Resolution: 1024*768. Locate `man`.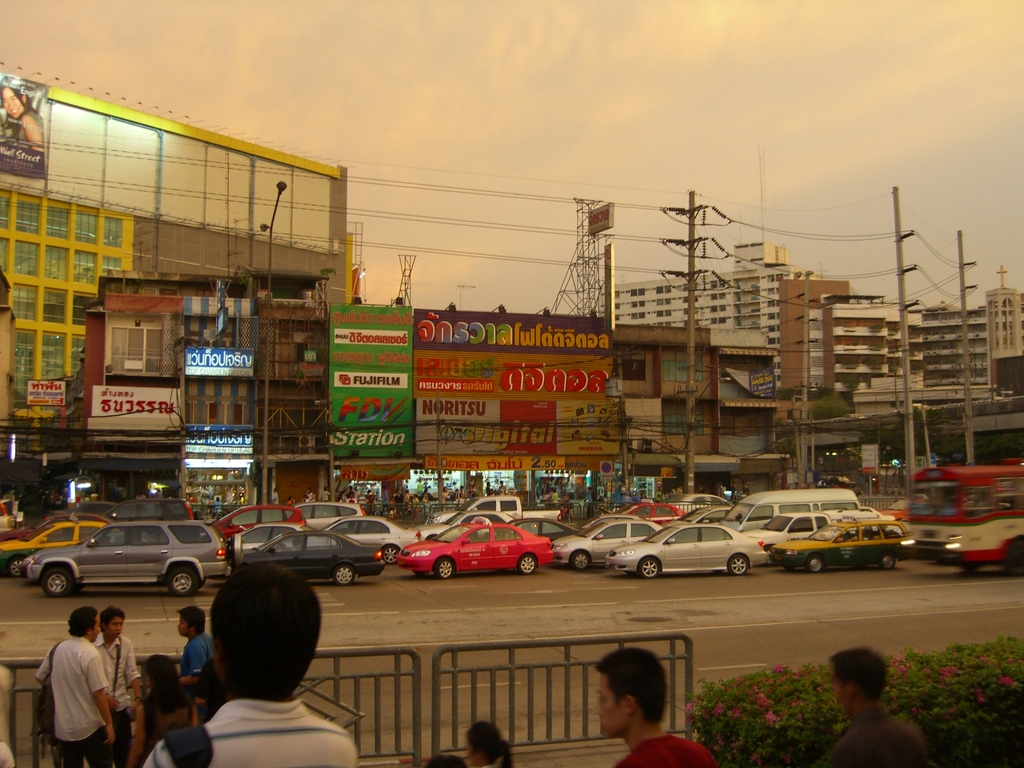
crop(177, 604, 214, 691).
